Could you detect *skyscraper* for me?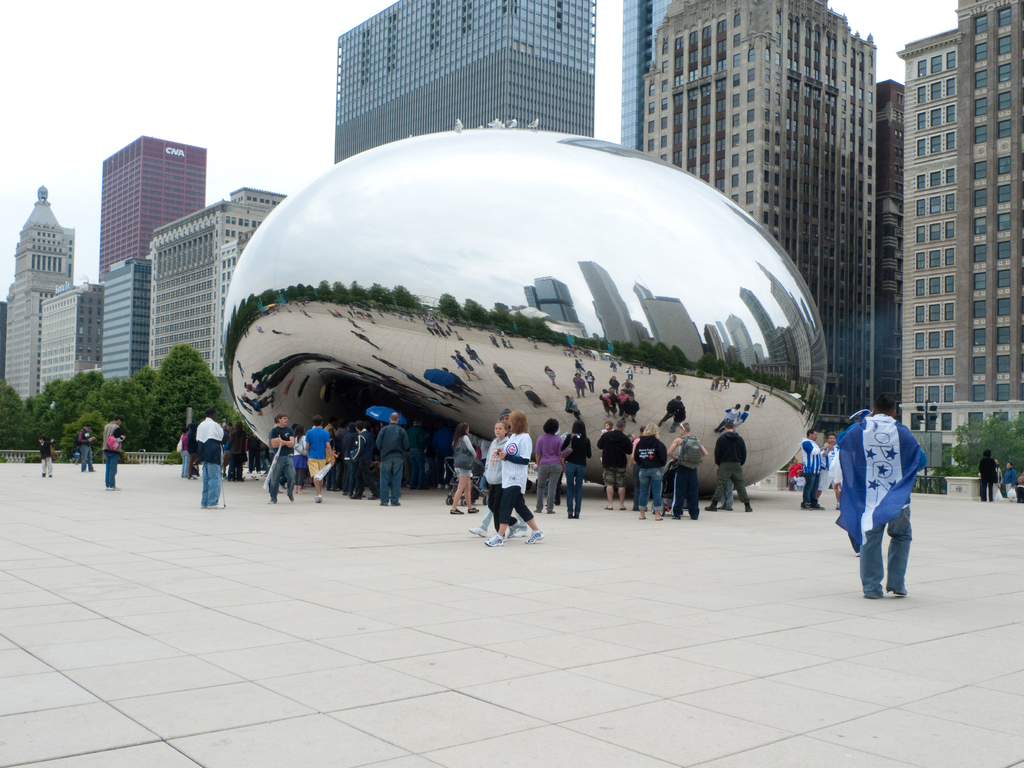
Detection result: <region>877, 28, 1018, 470</region>.
